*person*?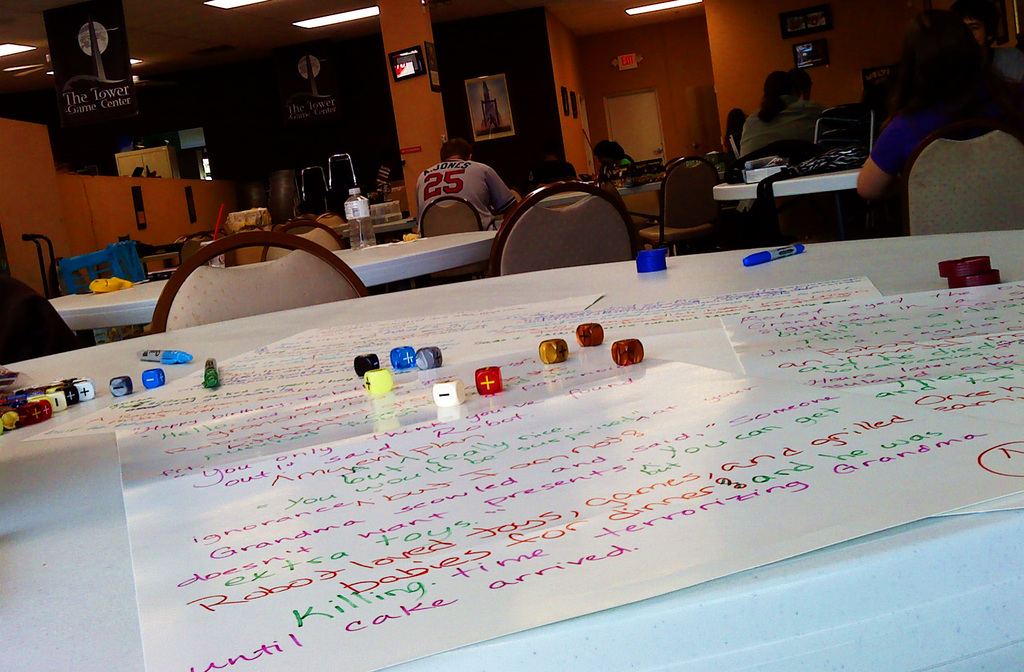
(x1=411, y1=140, x2=516, y2=233)
